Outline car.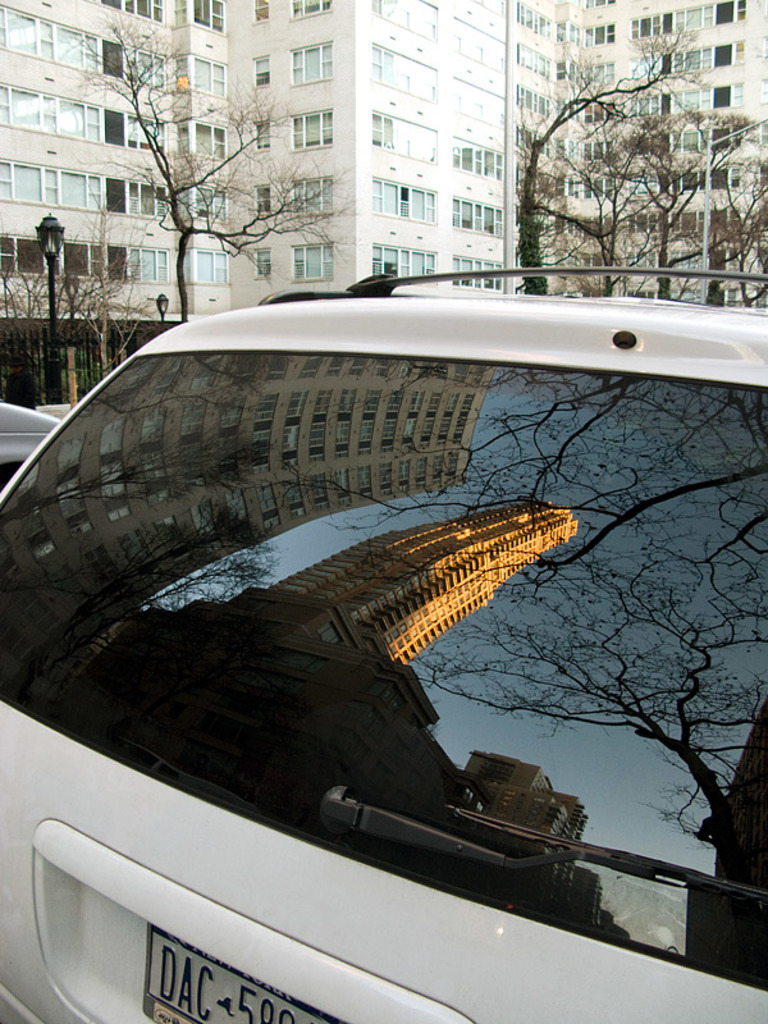
Outline: <region>0, 269, 767, 1023</region>.
